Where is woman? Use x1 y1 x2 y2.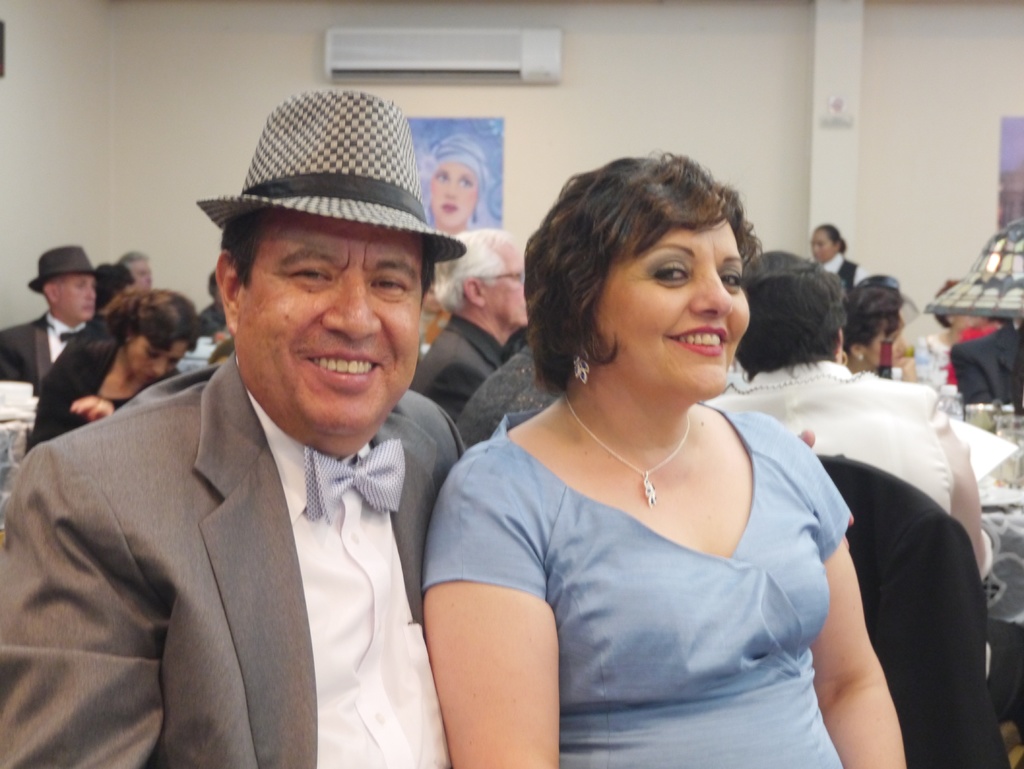
35 293 202 451.
